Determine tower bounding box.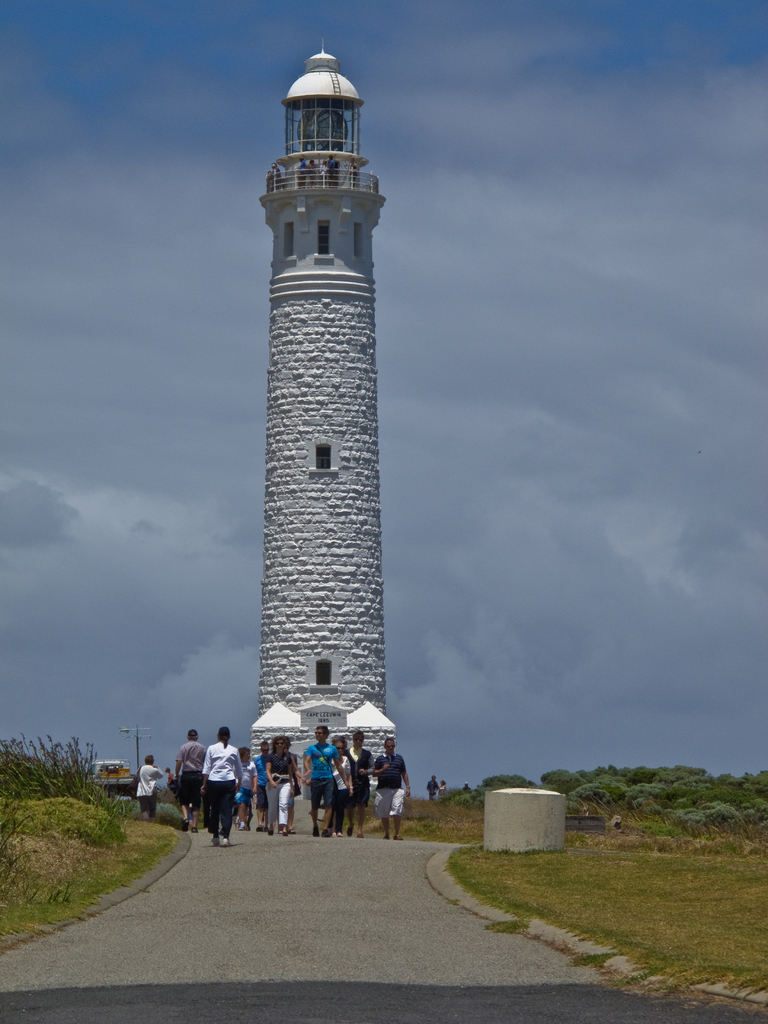
Determined: 248 33 398 798.
